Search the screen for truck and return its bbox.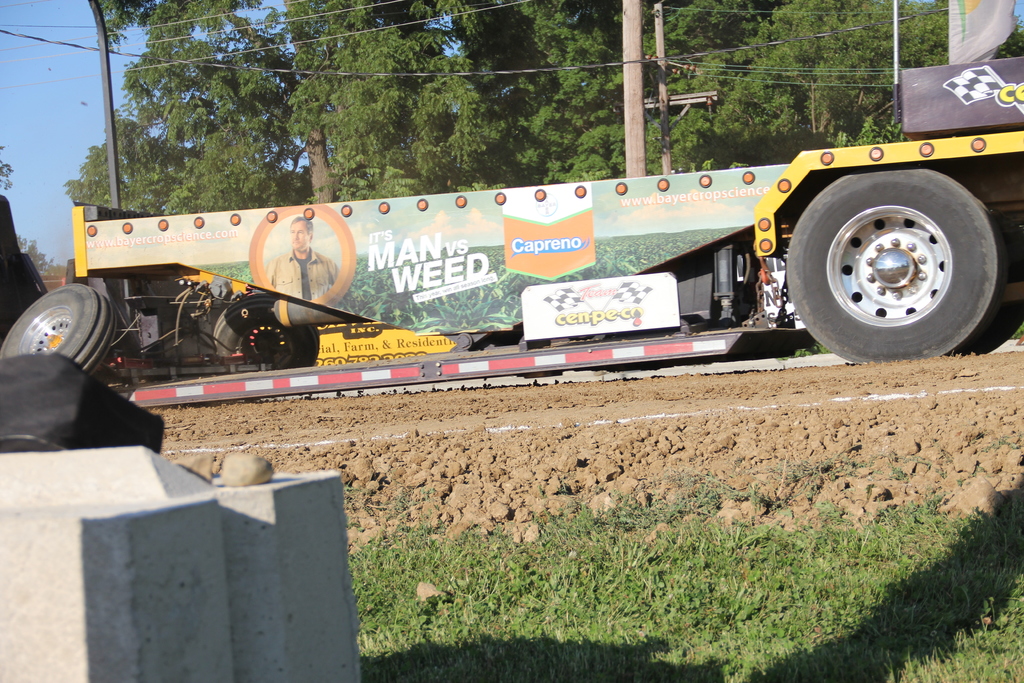
Found: <box>0,124,1023,404</box>.
